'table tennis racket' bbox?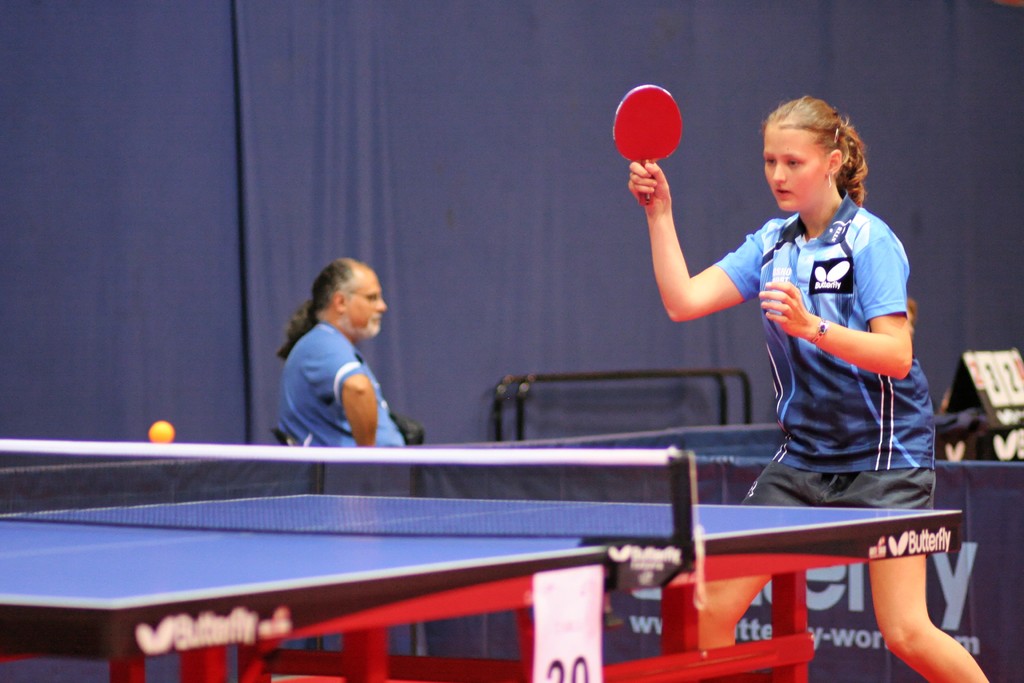
box(610, 85, 684, 208)
